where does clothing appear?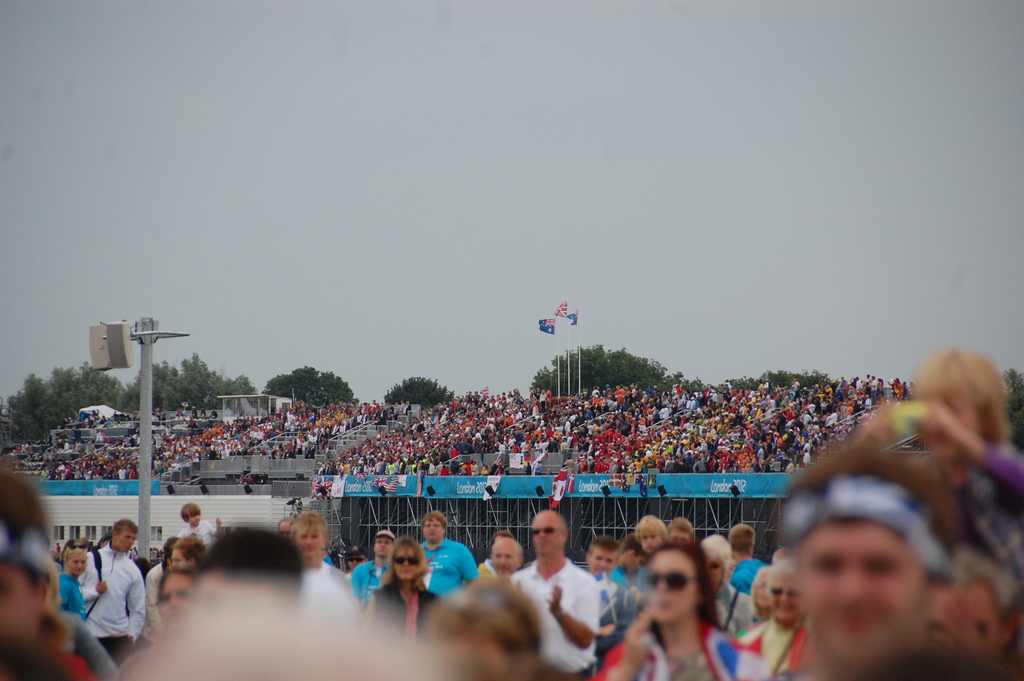
Appears at crop(24, 444, 29, 456).
